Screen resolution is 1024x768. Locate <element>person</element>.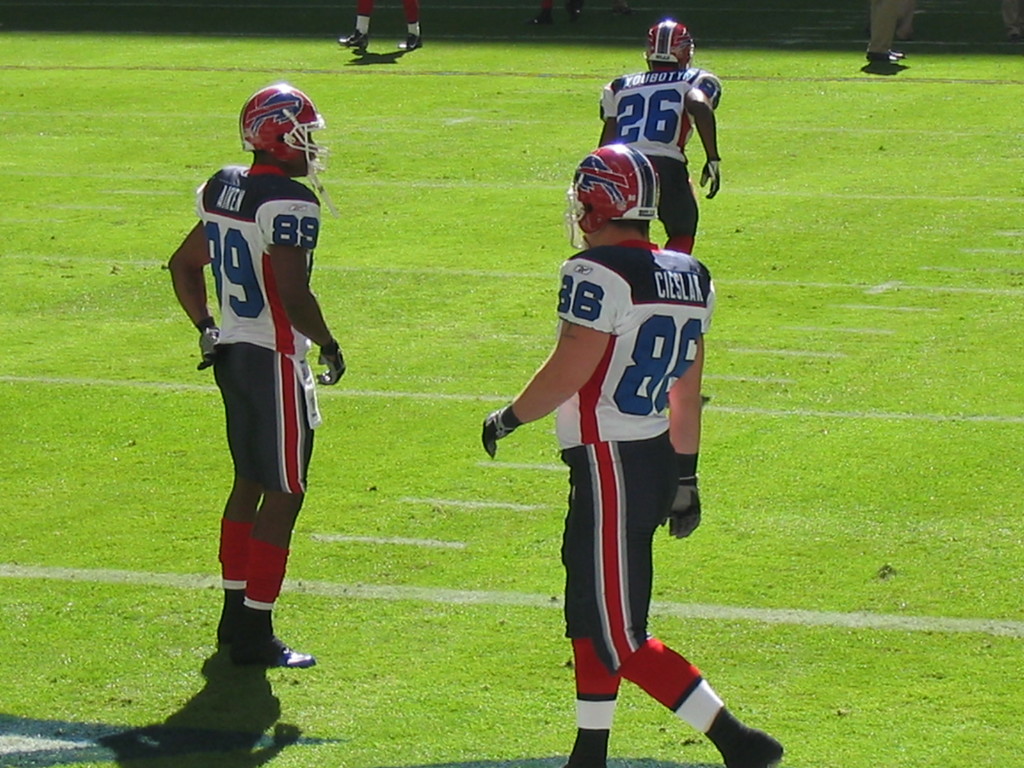
pyautogui.locateOnScreen(163, 81, 381, 668).
